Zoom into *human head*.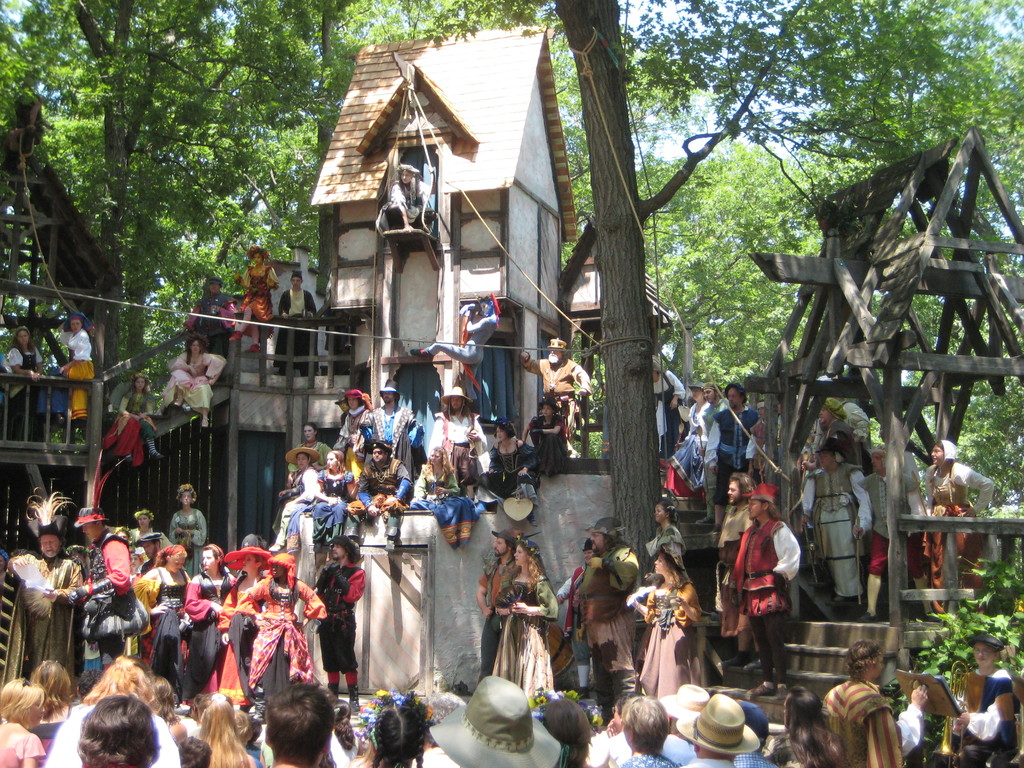
Zoom target: l=476, t=293, r=495, b=315.
